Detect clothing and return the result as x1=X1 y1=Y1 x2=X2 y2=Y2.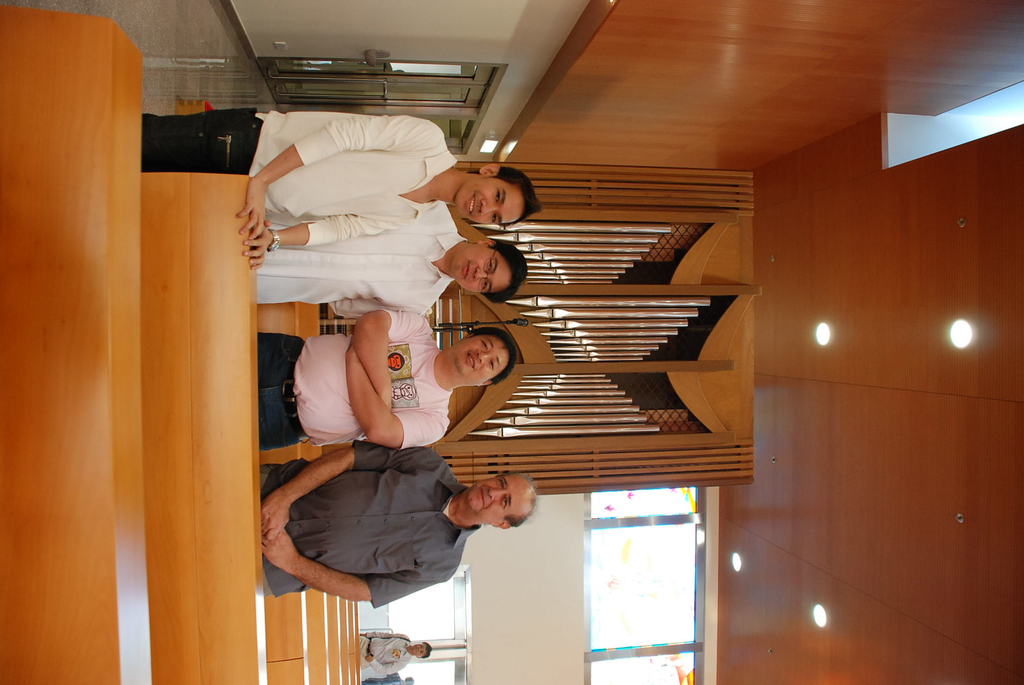
x1=141 y1=106 x2=460 y2=248.
